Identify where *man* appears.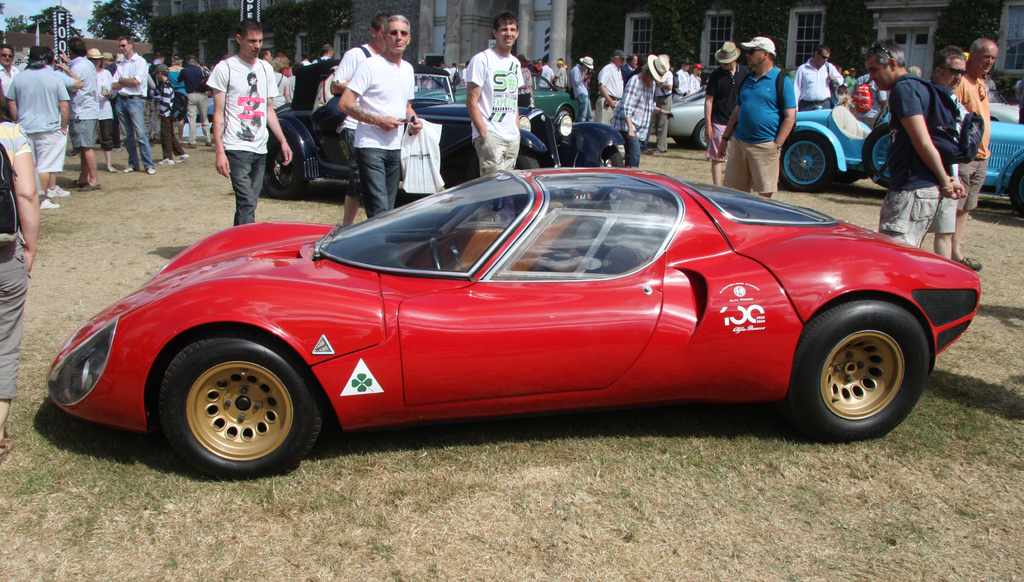
Appears at locate(554, 54, 569, 97).
